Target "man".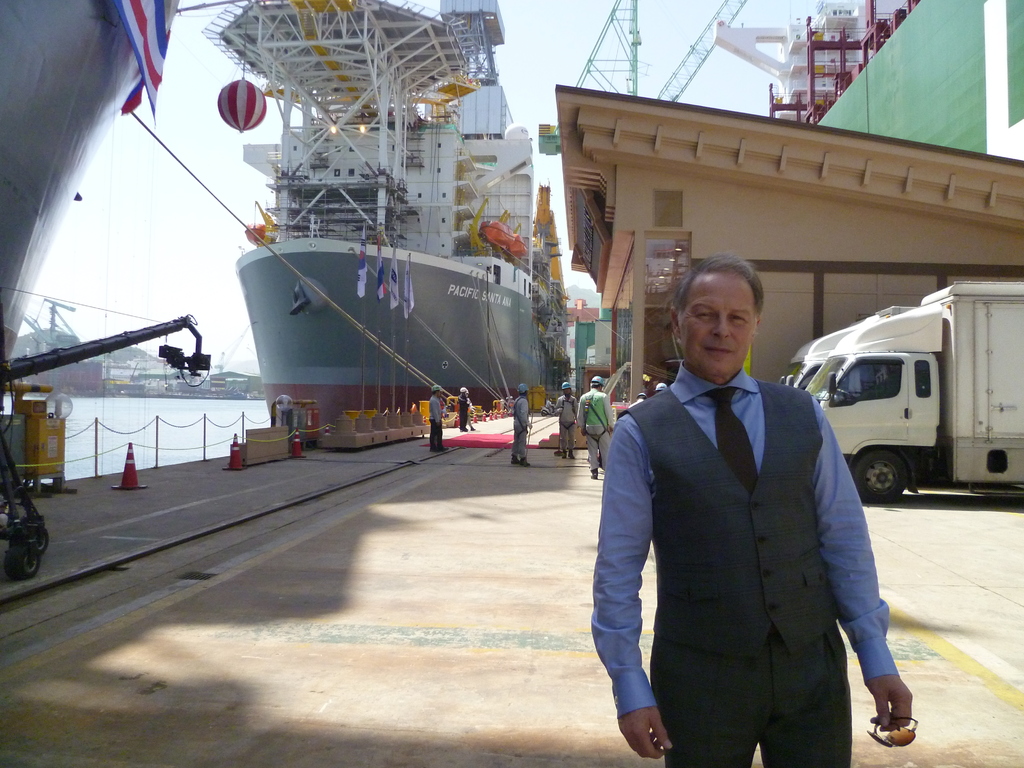
Target region: (left=550, top=383, right=580, bottom=462).
